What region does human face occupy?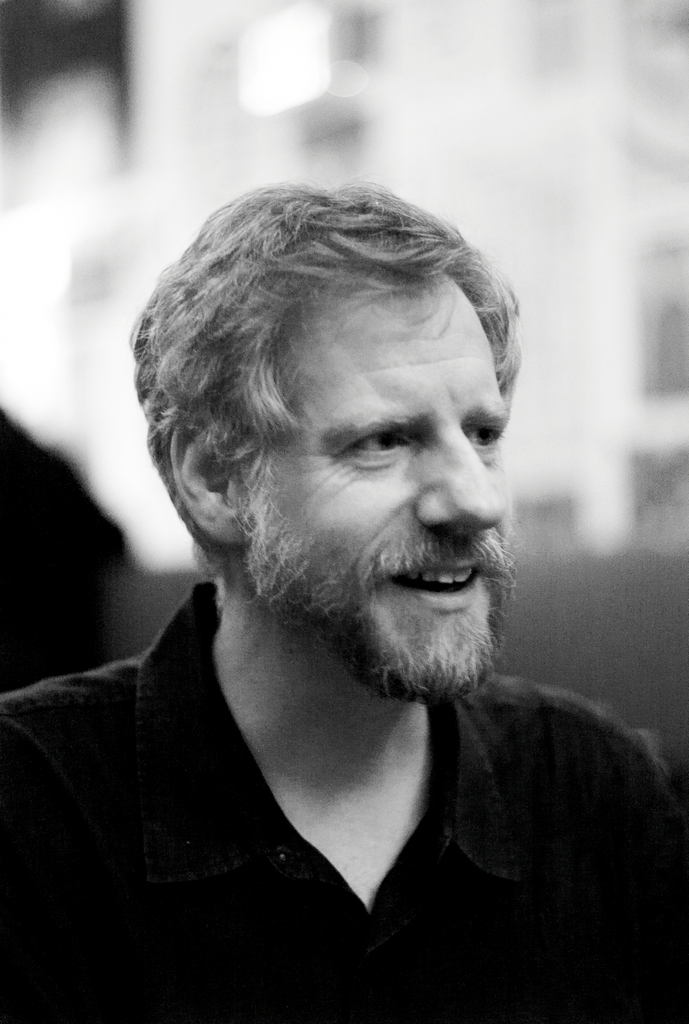
[left=270, top=277, right=508, bottom=659].
